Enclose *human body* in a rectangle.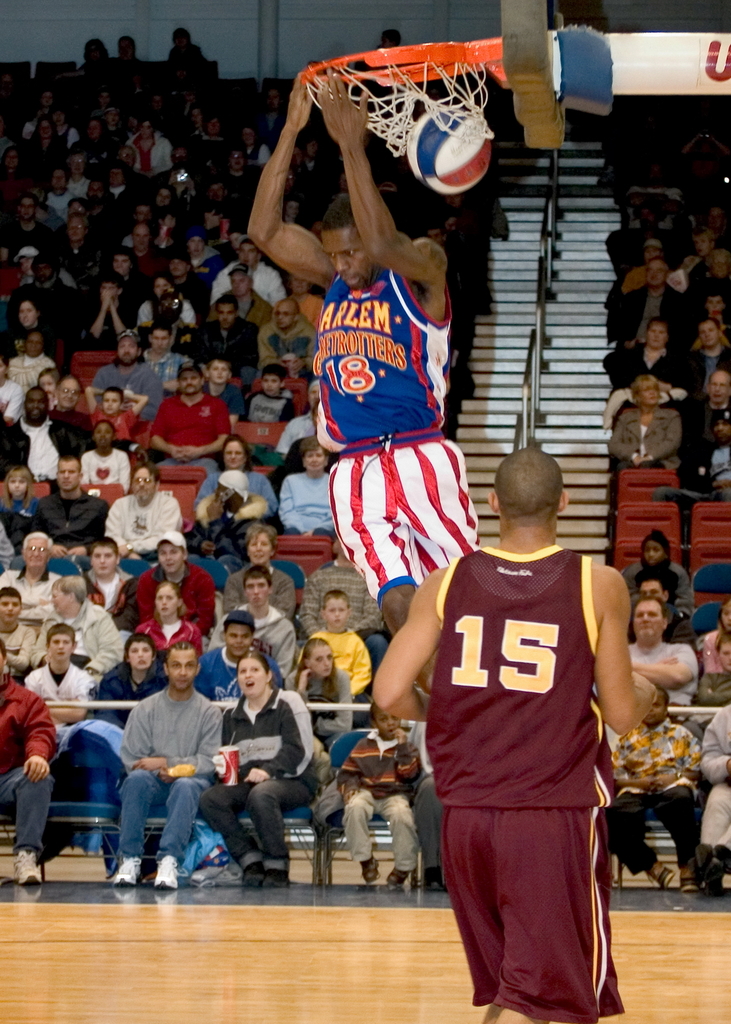
93, 341, 164, 409.
